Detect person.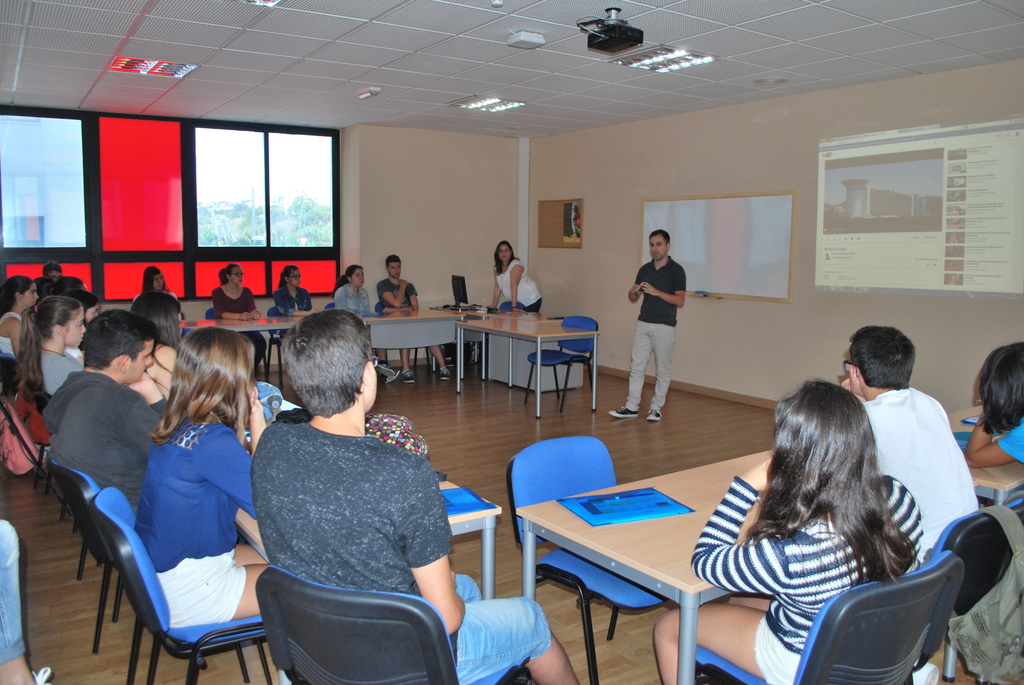
Detected at l=268, t=258, r=311, b=343.
